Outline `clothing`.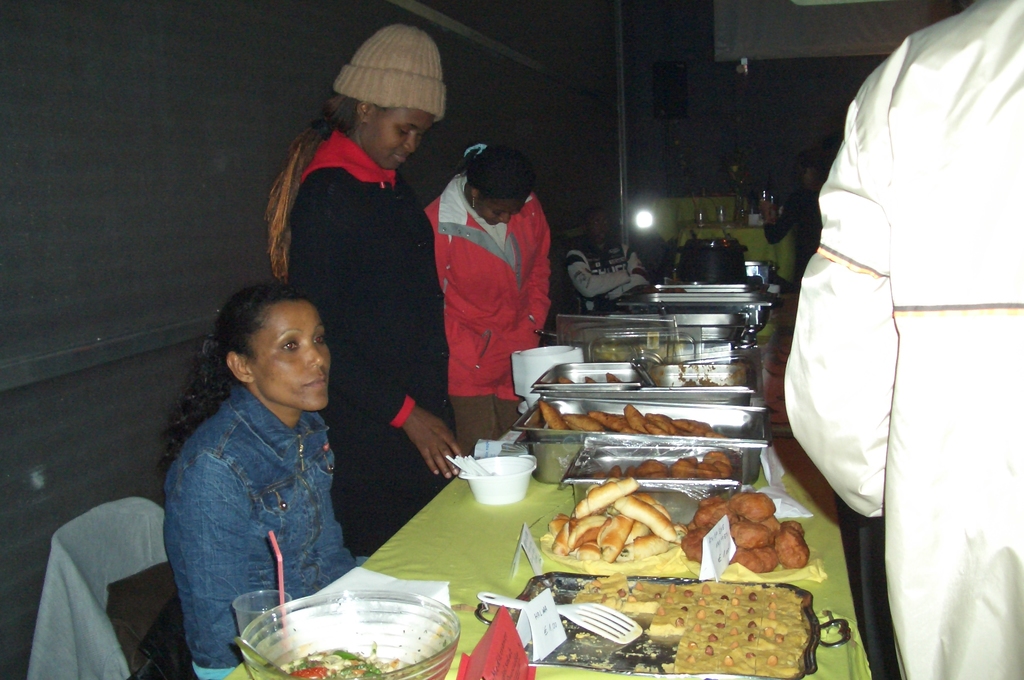
Outline: Rect(159, 383, 362, 679).
